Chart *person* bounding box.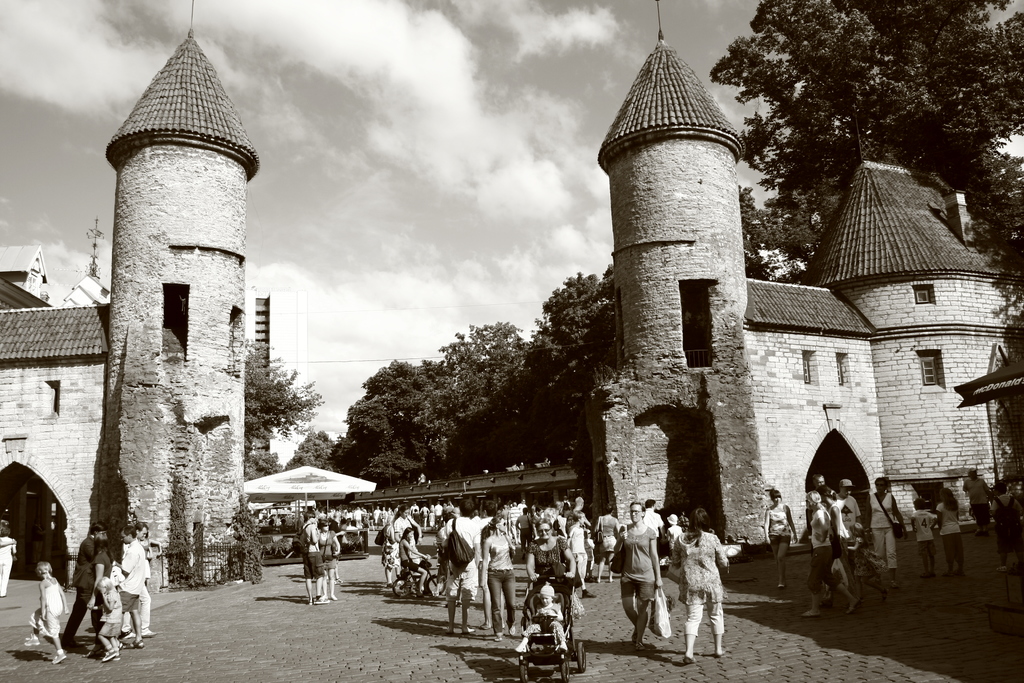
Charted: rect(564, 508, 596, 598).
